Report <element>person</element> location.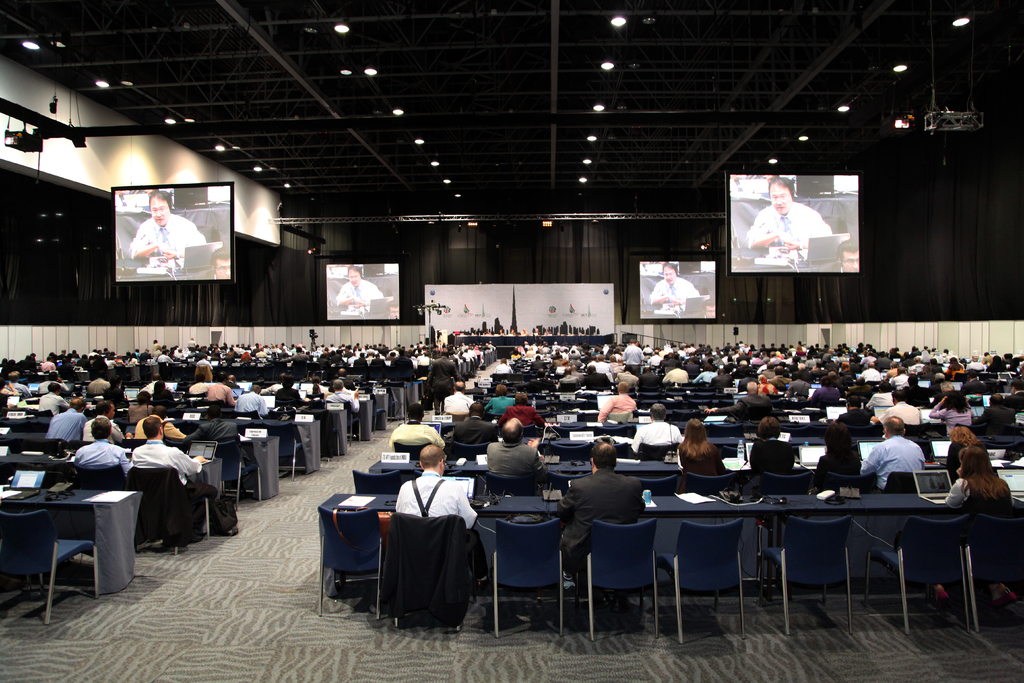
Report: {"x1": 817, "y1": 425, "x2": 867, "y2": 493}.
